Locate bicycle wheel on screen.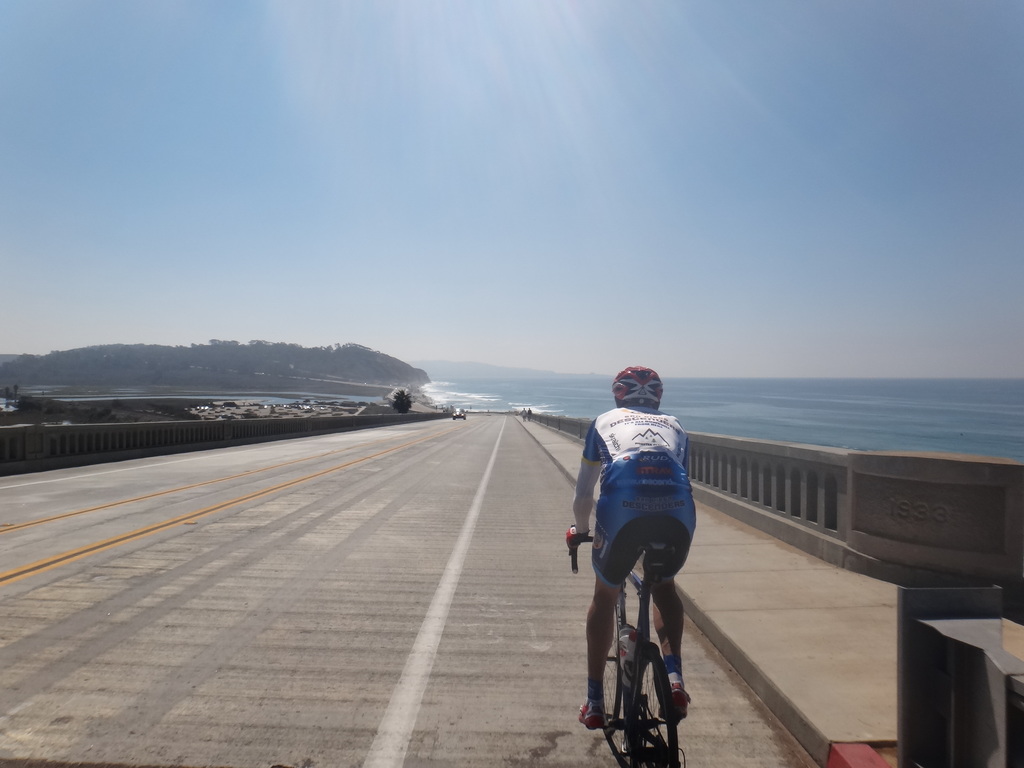
On screen at {"left": 602, "top": 620, "right": 627, "bottom": 730}.
